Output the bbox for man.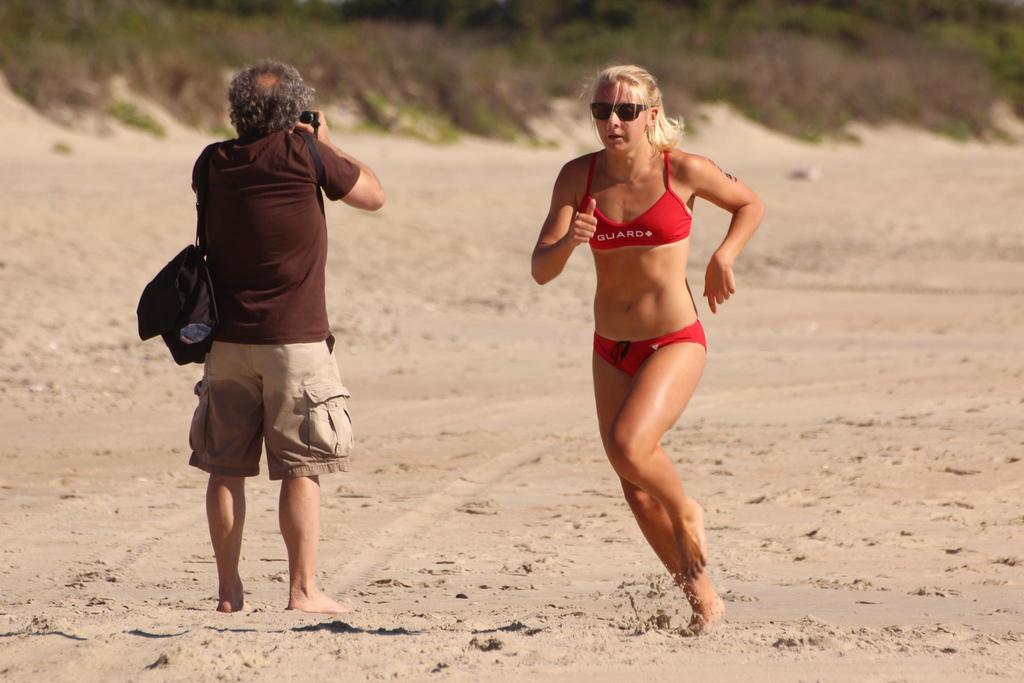
pyautogui.locateOnScreen(154, 63, 380, 623).
